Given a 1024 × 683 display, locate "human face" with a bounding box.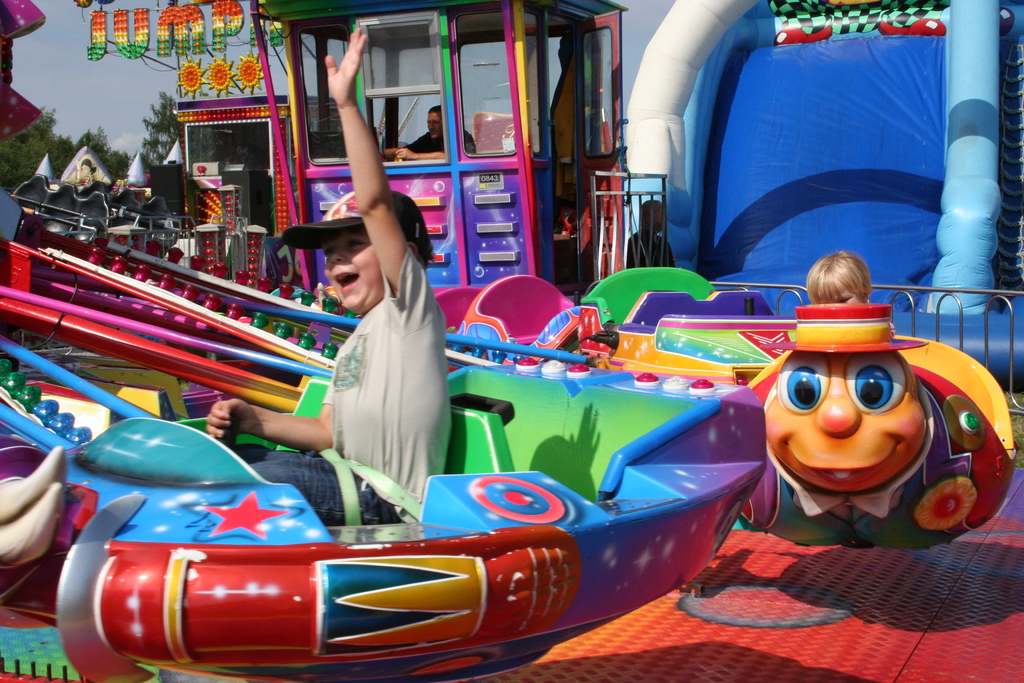
Located: 764/354/925/494.
